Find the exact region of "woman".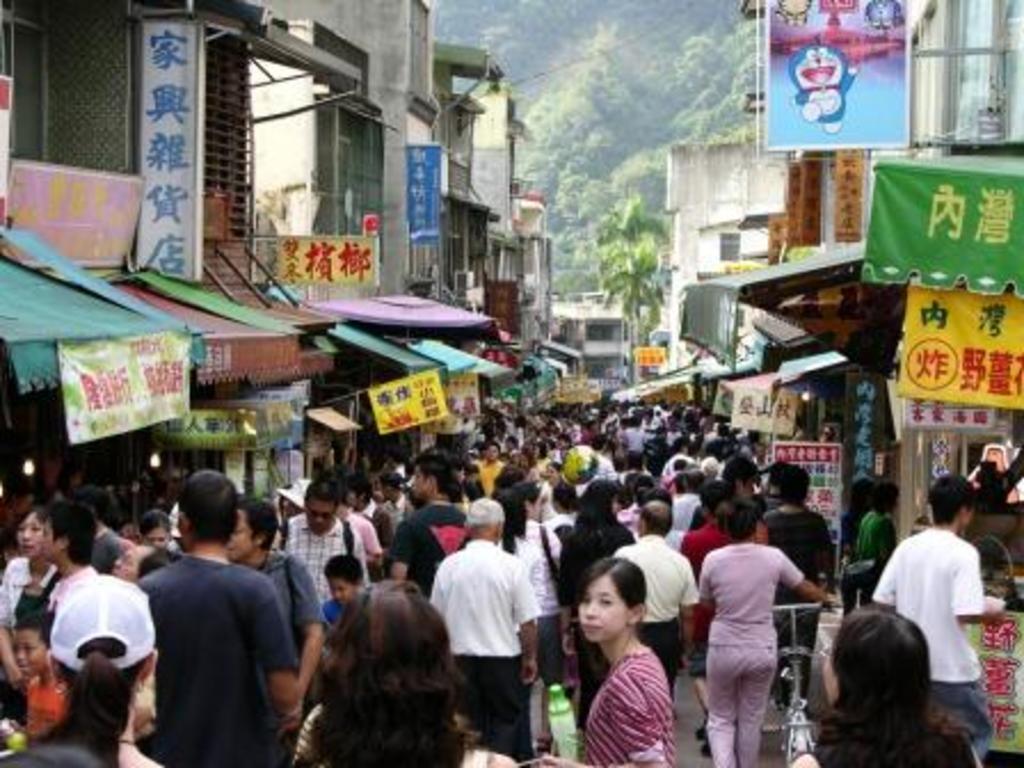
Exact region: (137,512,167,544).
